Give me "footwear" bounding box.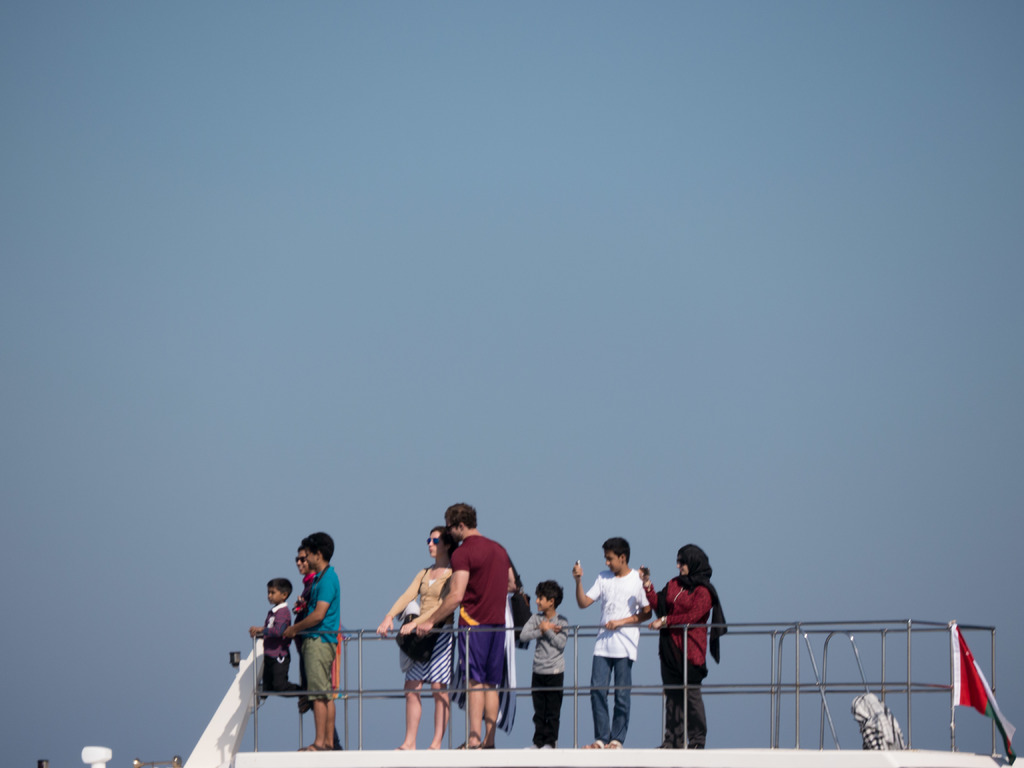
crop(544, 741, 554, 750).
